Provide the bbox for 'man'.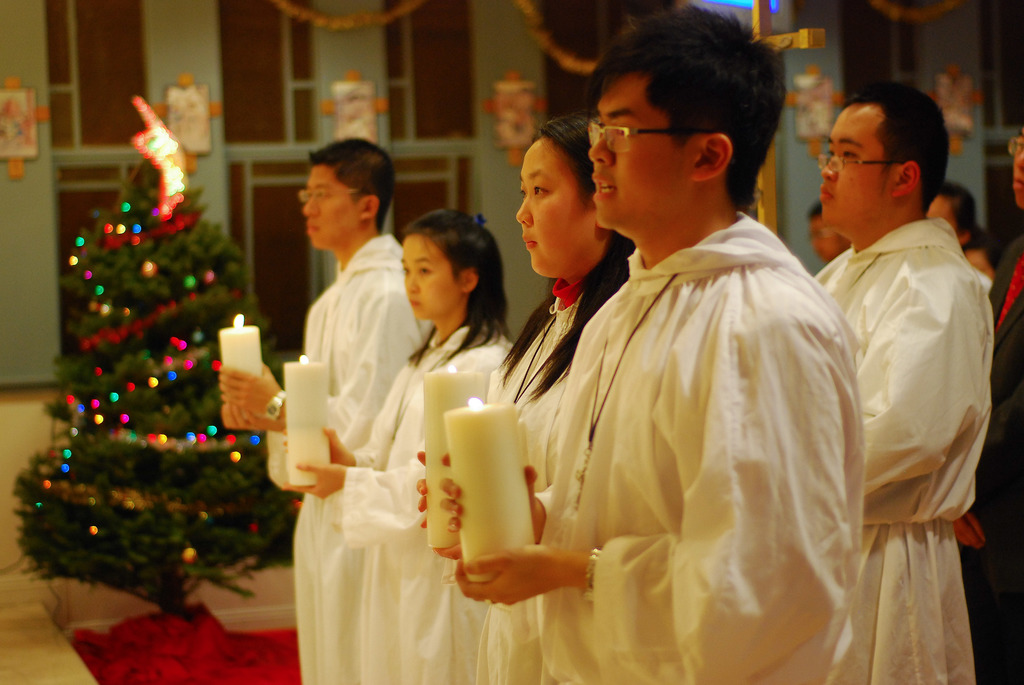
215 138 430 684.
